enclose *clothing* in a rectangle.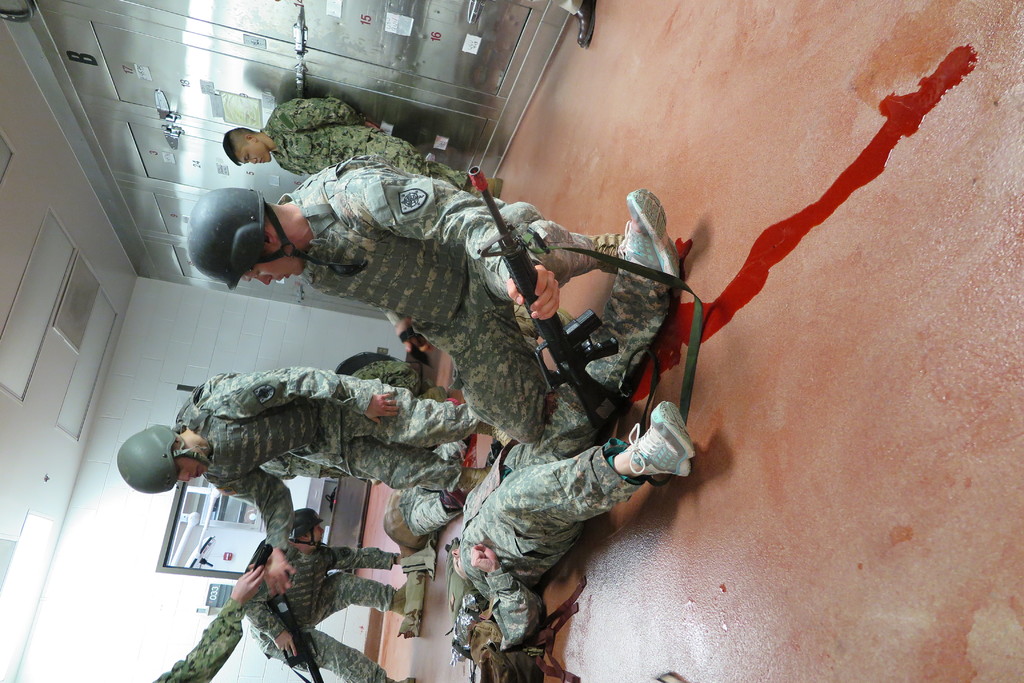
(x1=264, y1=94, x2=472, y2=184).
